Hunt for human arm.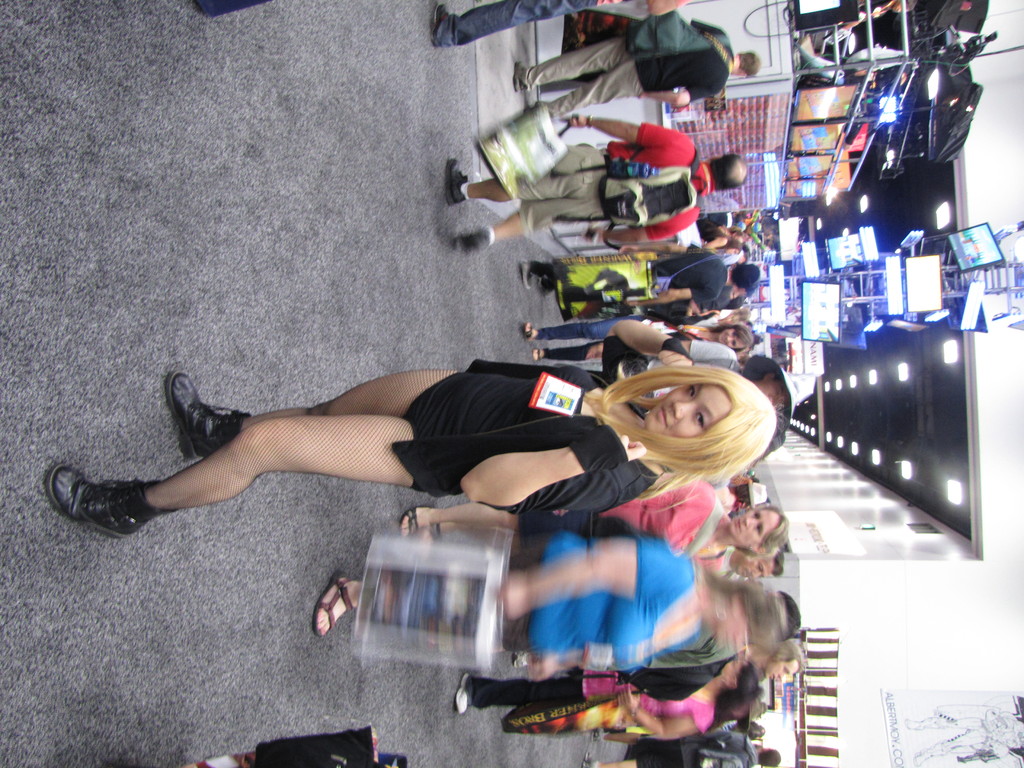
Hunted down at region(732, 470, 752, 487).
